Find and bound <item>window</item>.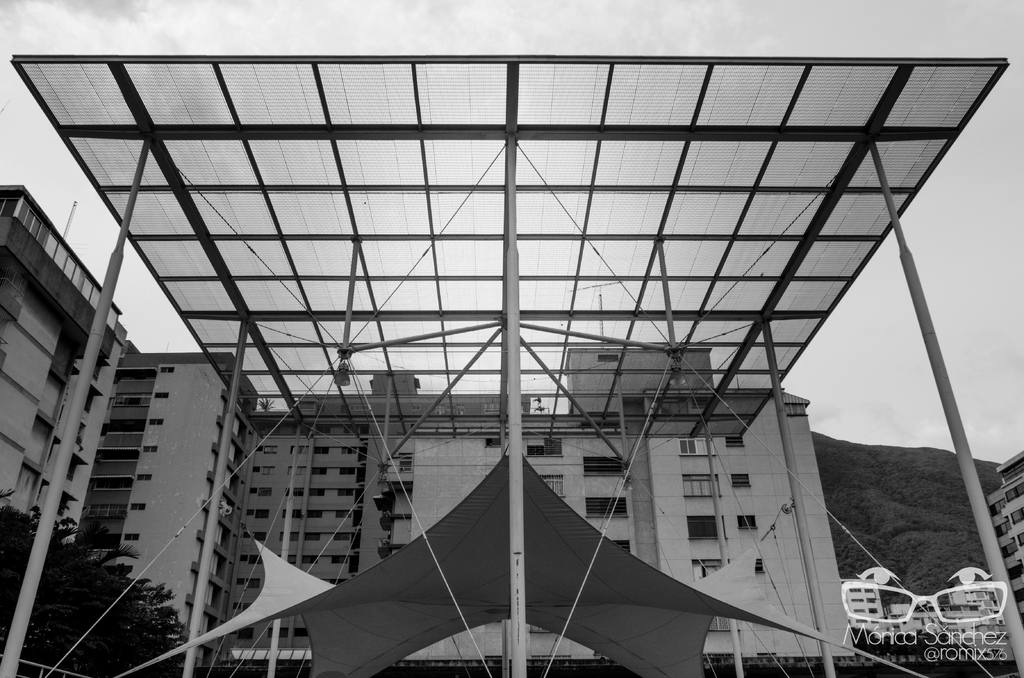
Bound: l=123, t=534, r=139, b=543.
